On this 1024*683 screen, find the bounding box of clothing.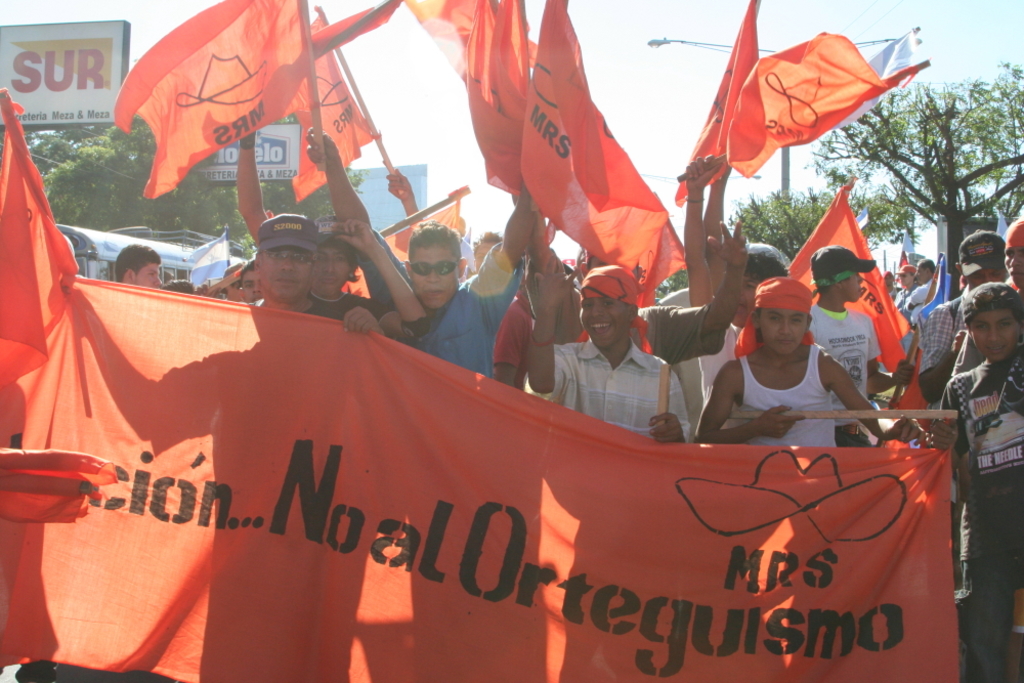
Bounding box: (x1=920, y1=292, x2=977, y2=372).
